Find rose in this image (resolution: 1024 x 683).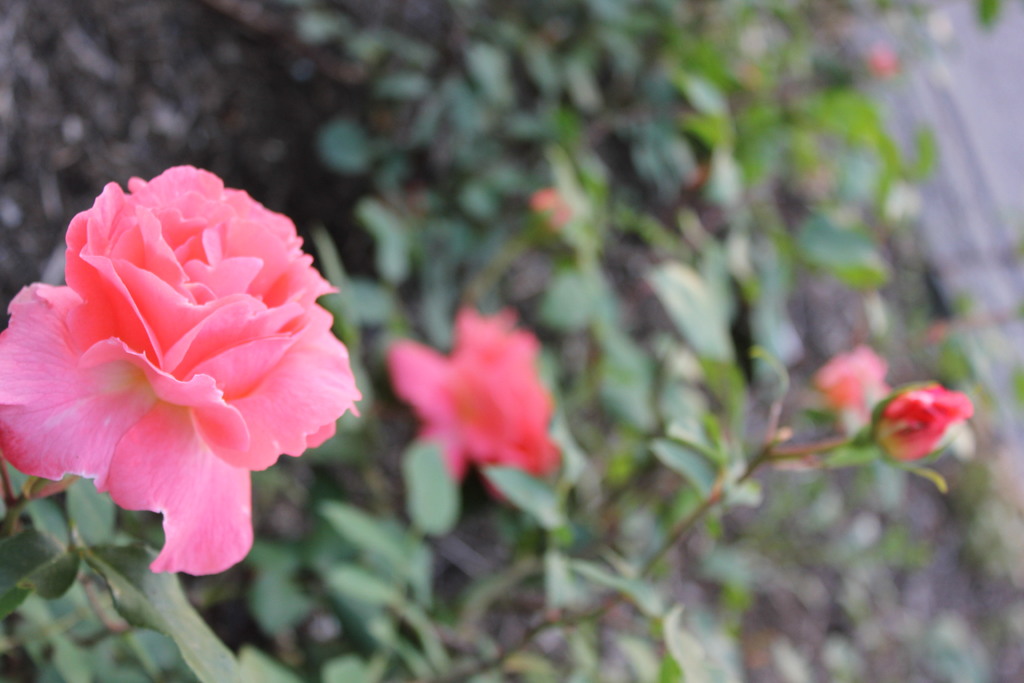
box=[0, 163, 371, 581].
